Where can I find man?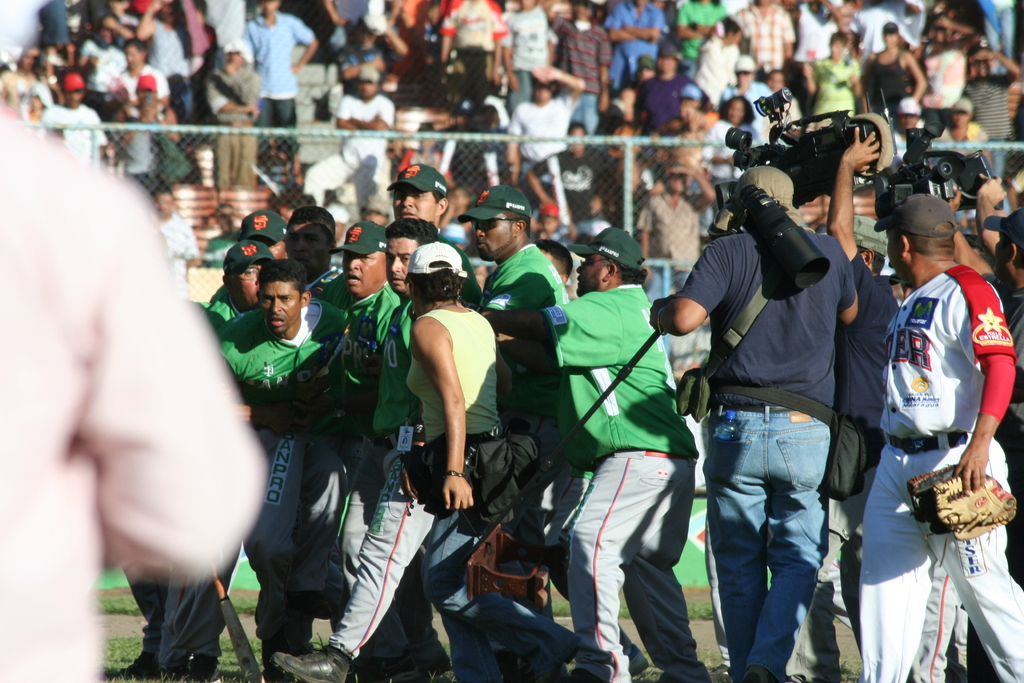
You can find it at locate(503, 63, 591, 188).
